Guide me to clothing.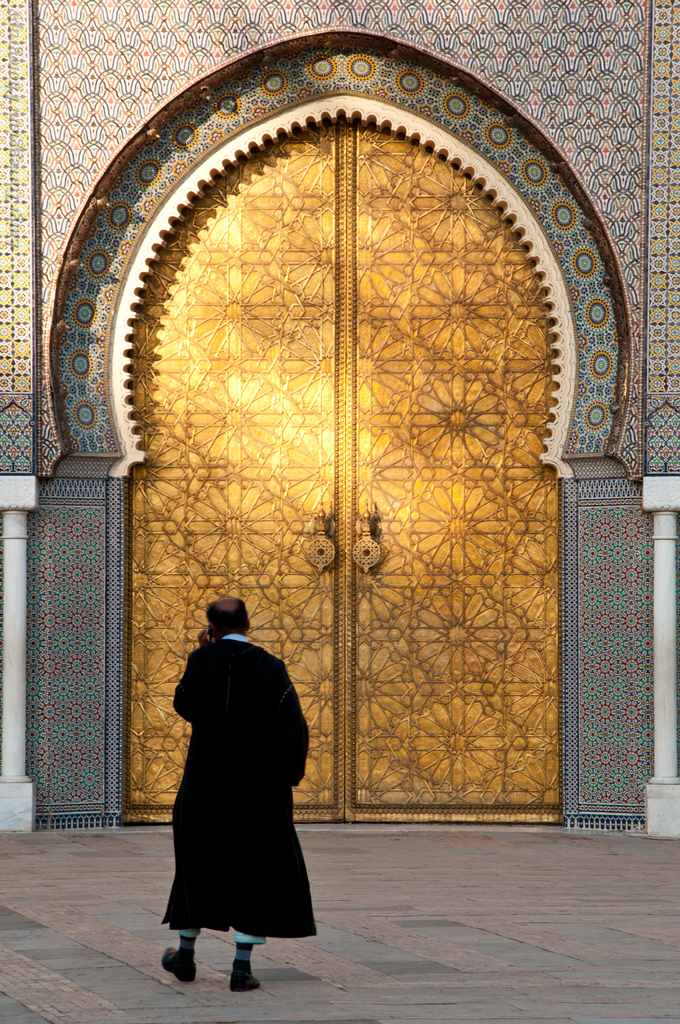
Guidance: <bbox>163, 632, 319, 947</bbox>.
